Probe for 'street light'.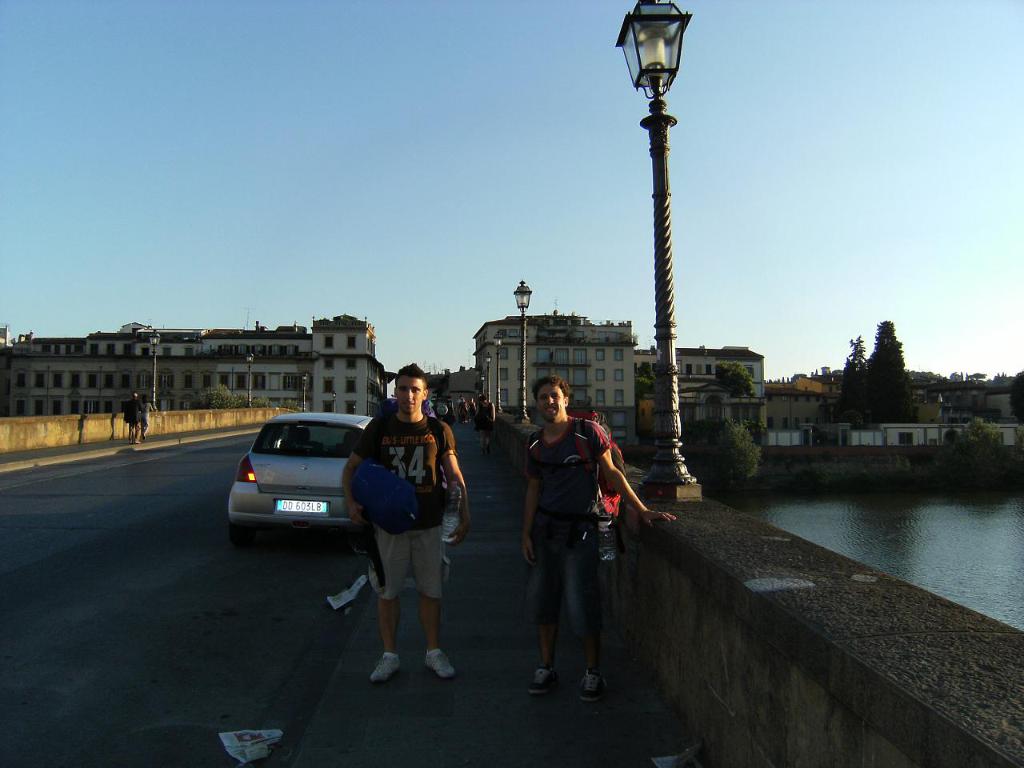
Probe result: locate(511, 279, 534, 420).
